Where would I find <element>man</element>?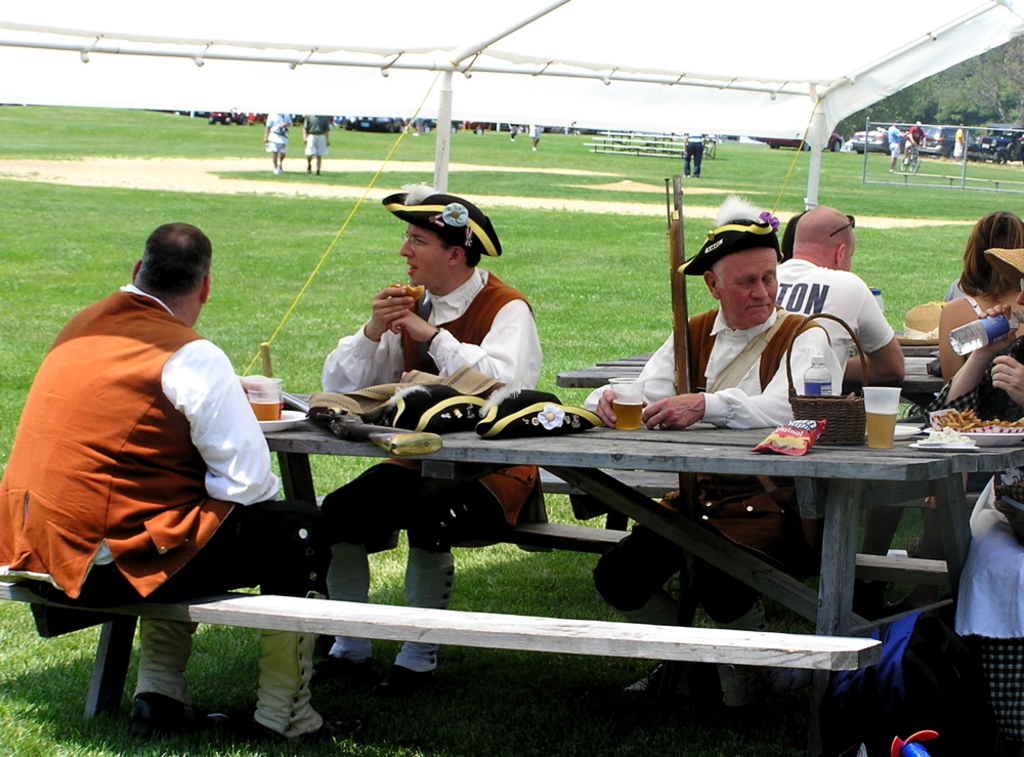
At 300:109:331:169.
